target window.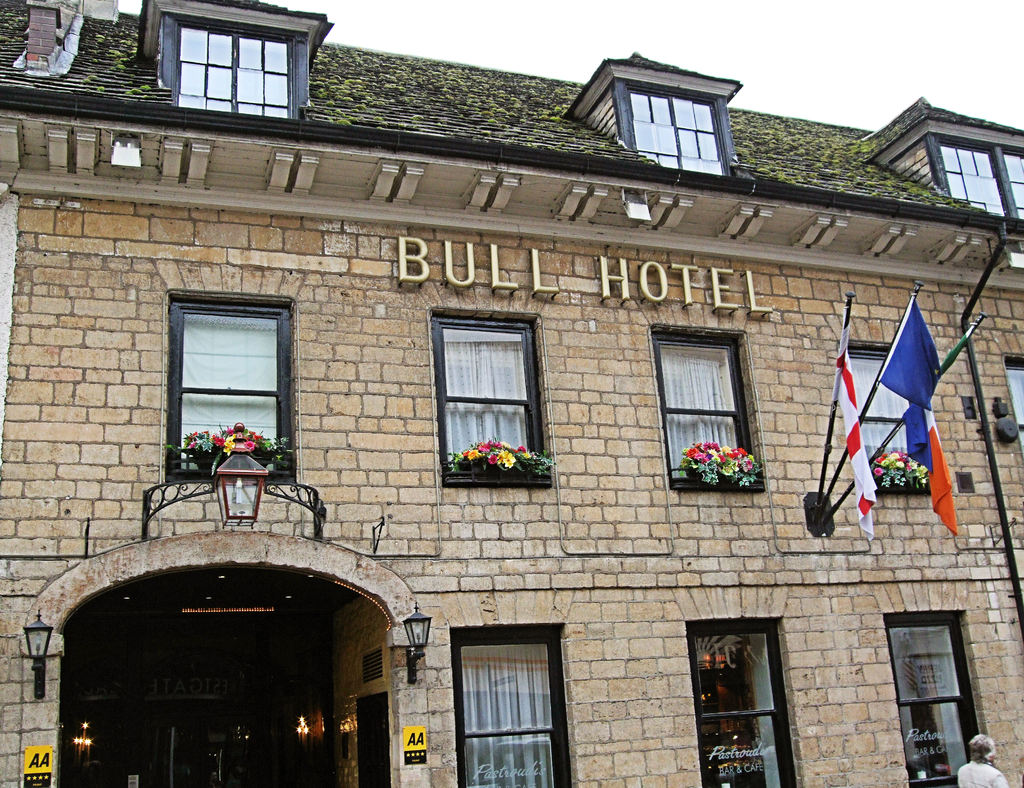
Target region: 685 615 803 787.
